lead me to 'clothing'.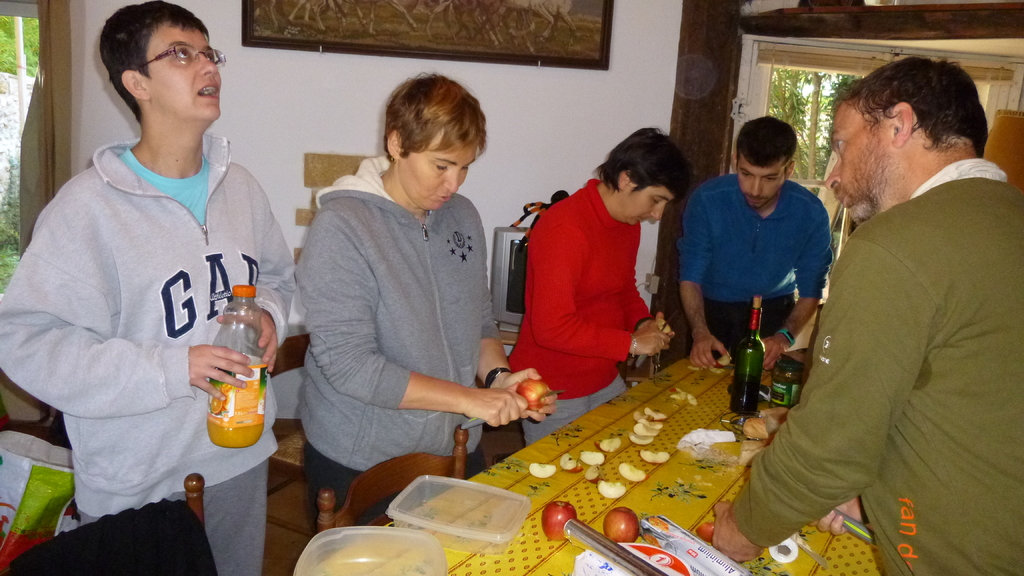
Lead to [509, 179, 655, 447].
